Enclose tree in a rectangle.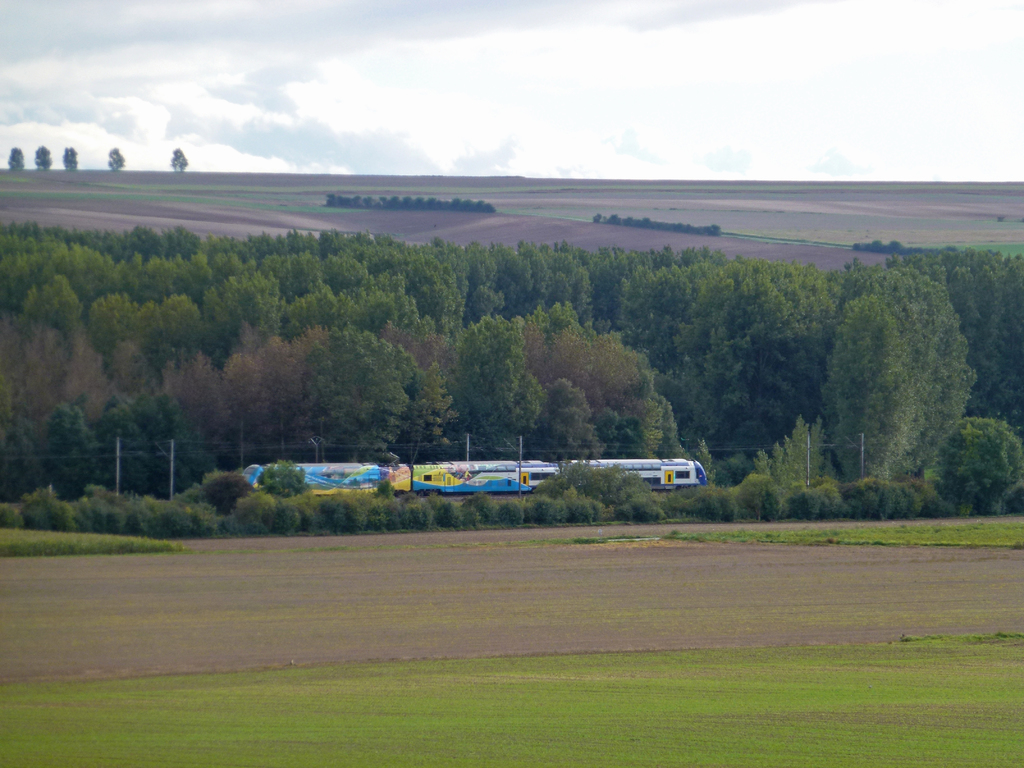
[426,199,436,211].
